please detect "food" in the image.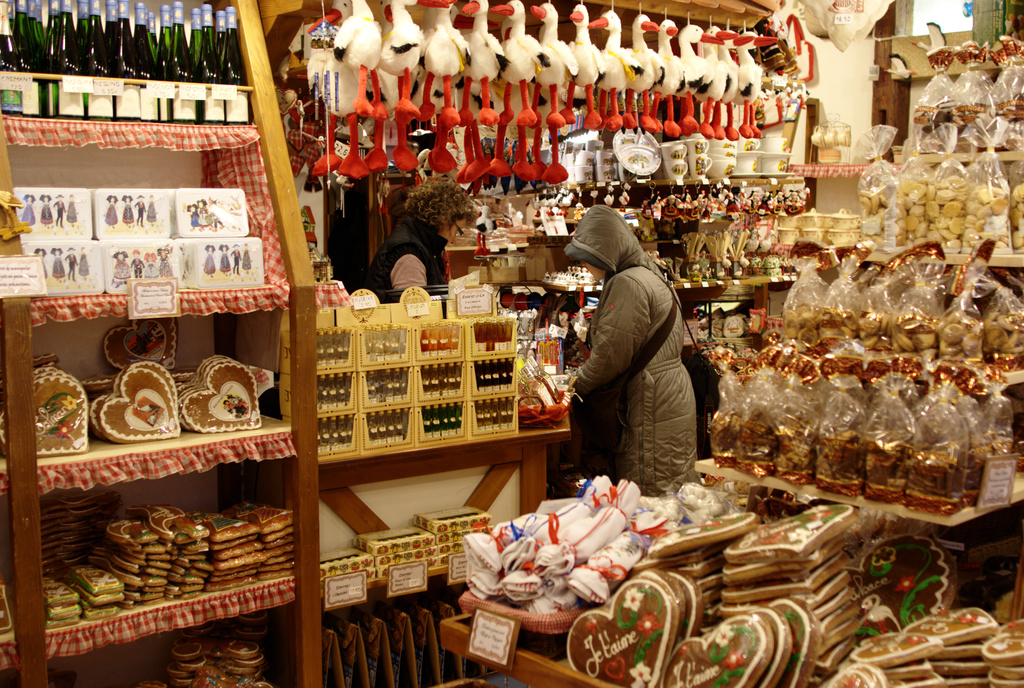
BBox(101, 319, 178, 374).
